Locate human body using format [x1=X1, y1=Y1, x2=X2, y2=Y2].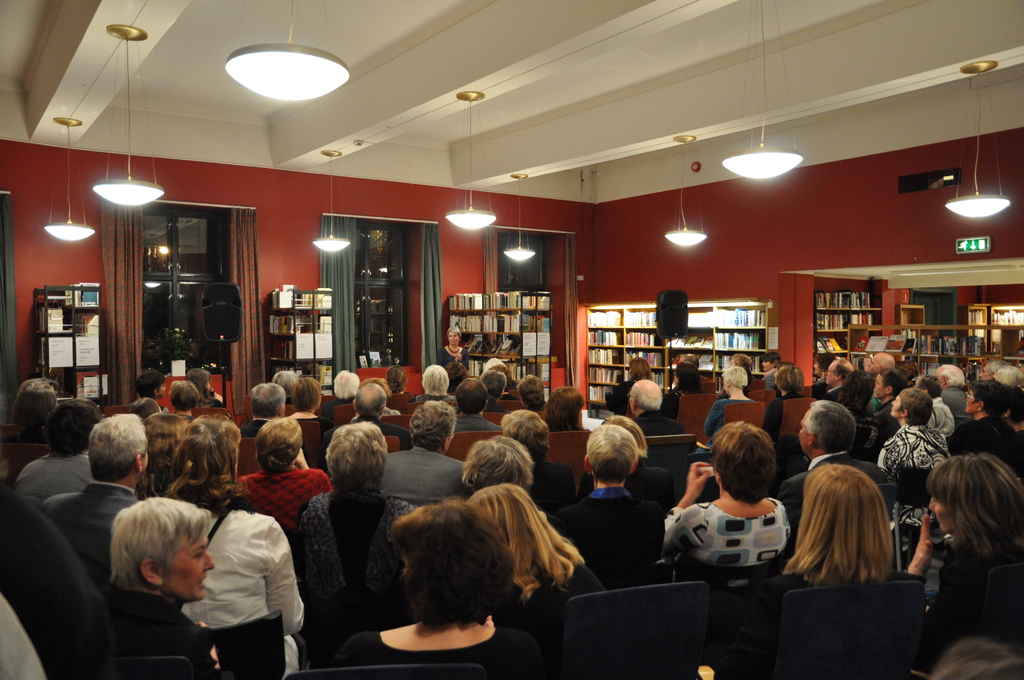
[x1=531, y1=458, x2=576, y2=501].
